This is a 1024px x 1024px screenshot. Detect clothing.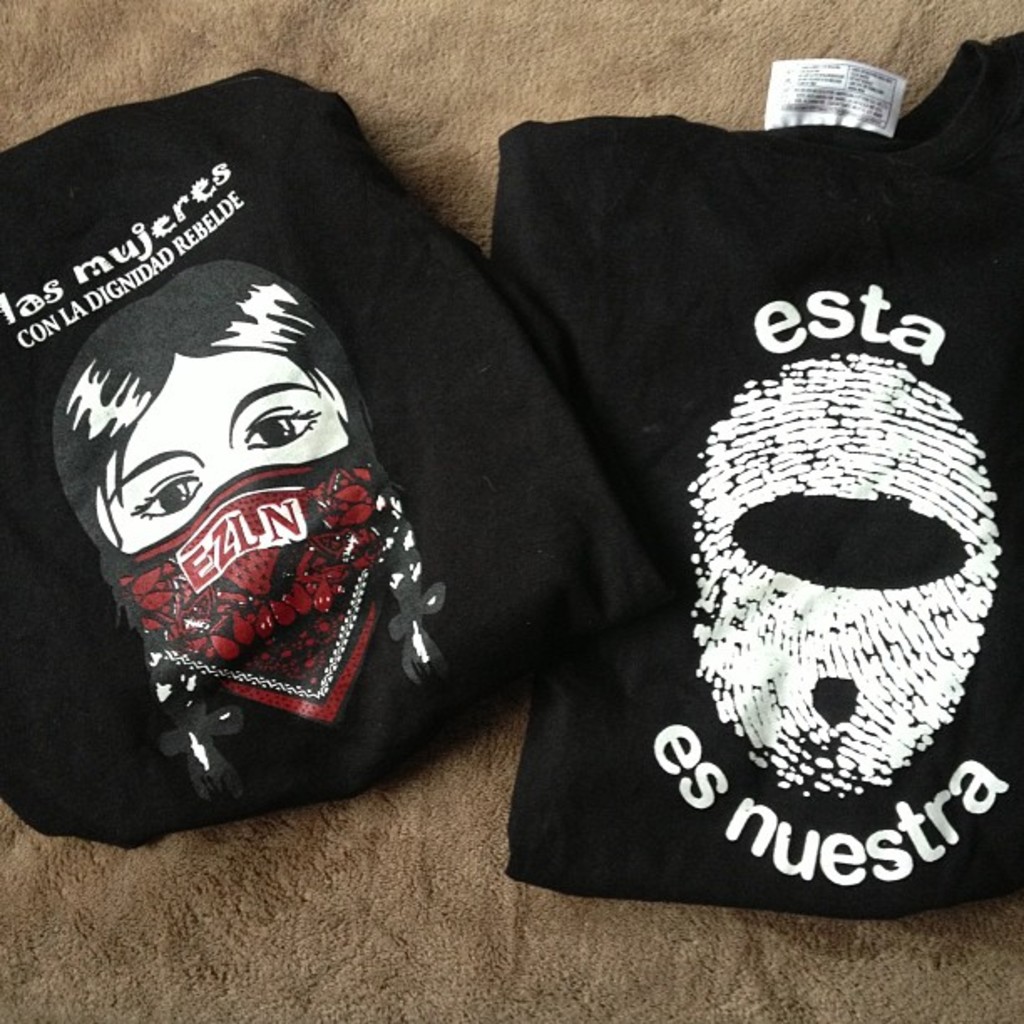
<region>0, 69, 684, 855</region>.
